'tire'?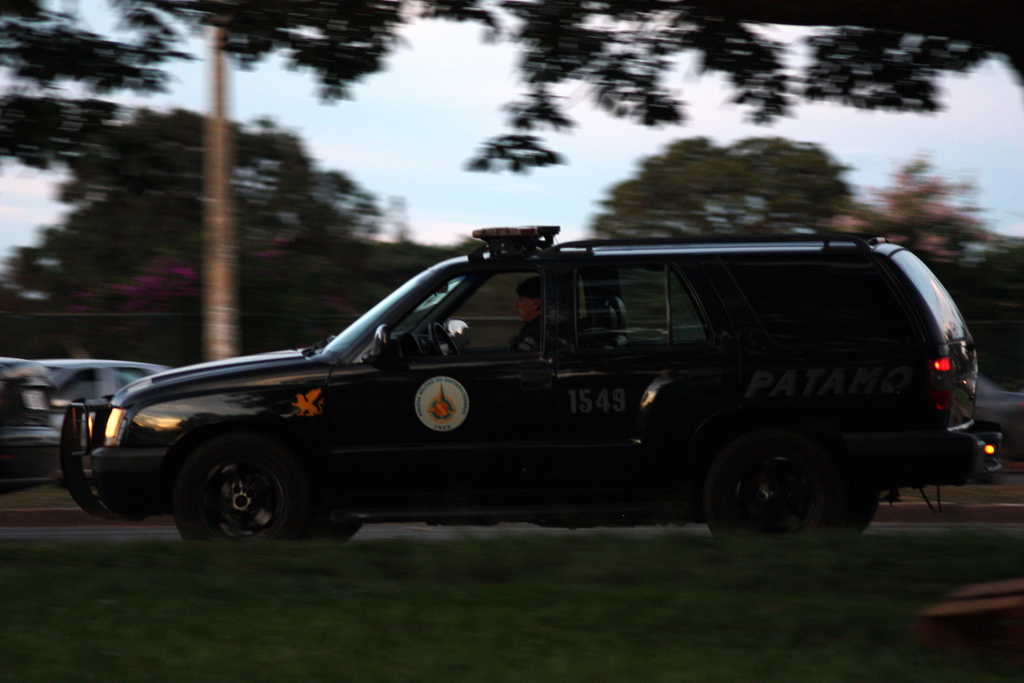
[835, 488, 881, 531]
